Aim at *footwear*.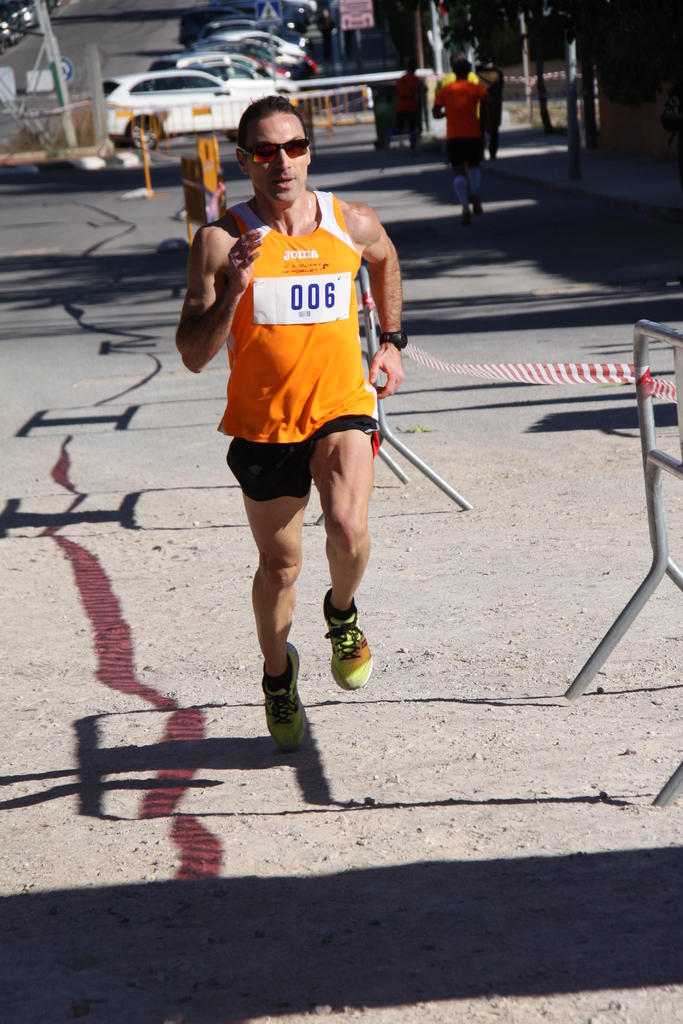
Aimed at l=460, t=214, r=471, b=228.
